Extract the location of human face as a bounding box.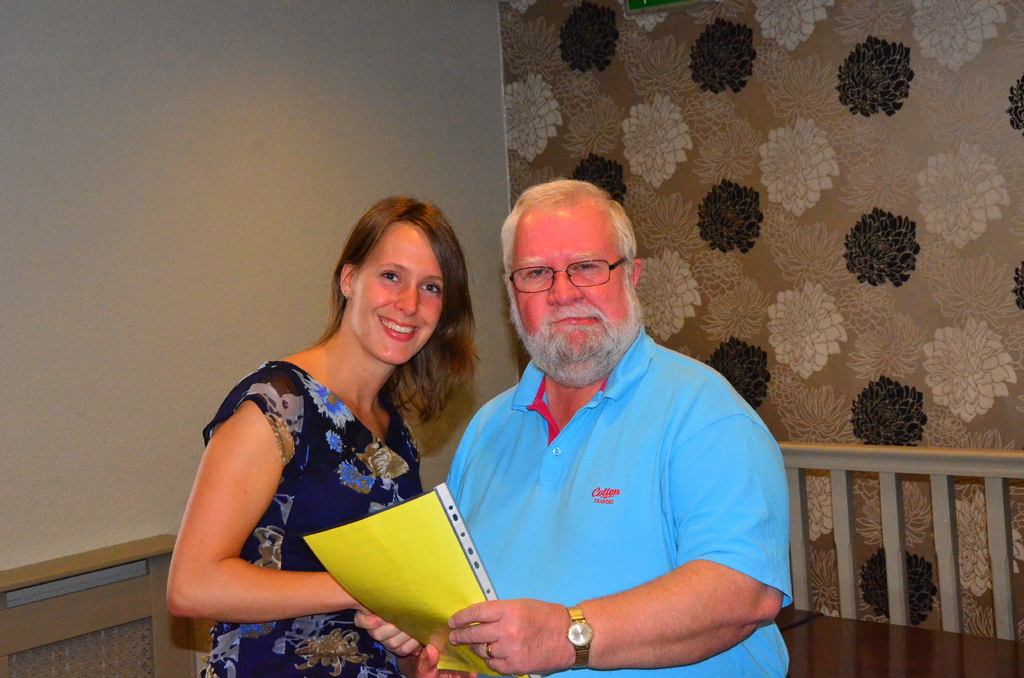
Rect(506, 193, 637, 373).
